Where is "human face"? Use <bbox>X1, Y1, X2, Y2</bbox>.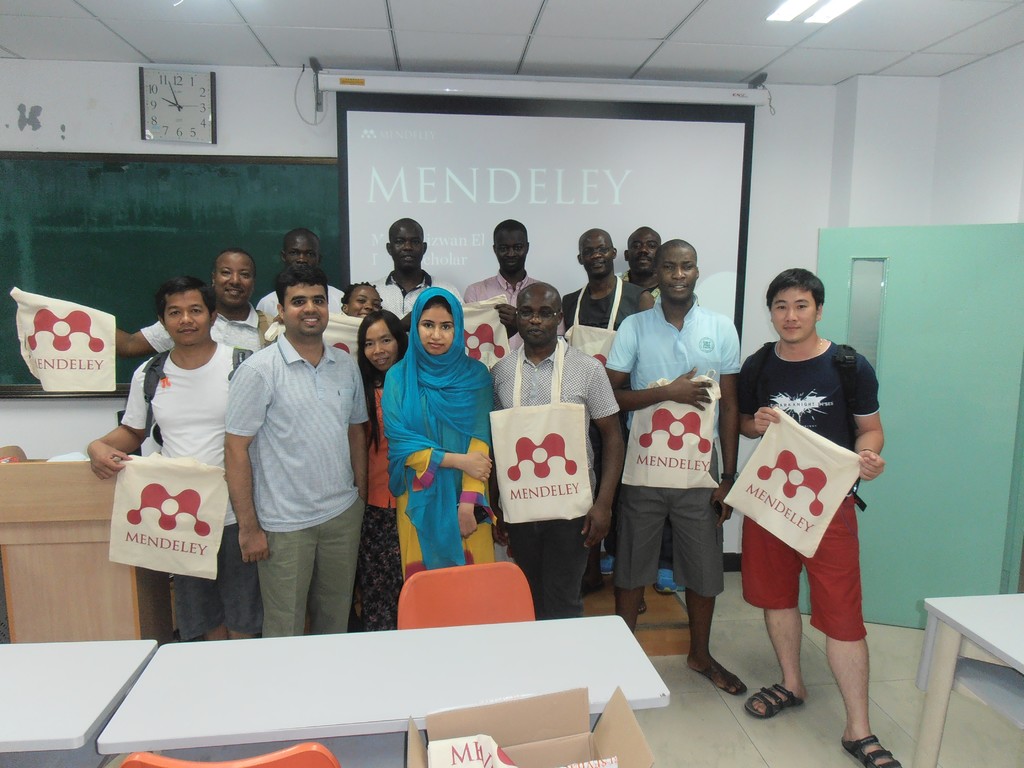
<bbox>392, 223, 424, 271</bbox>.
